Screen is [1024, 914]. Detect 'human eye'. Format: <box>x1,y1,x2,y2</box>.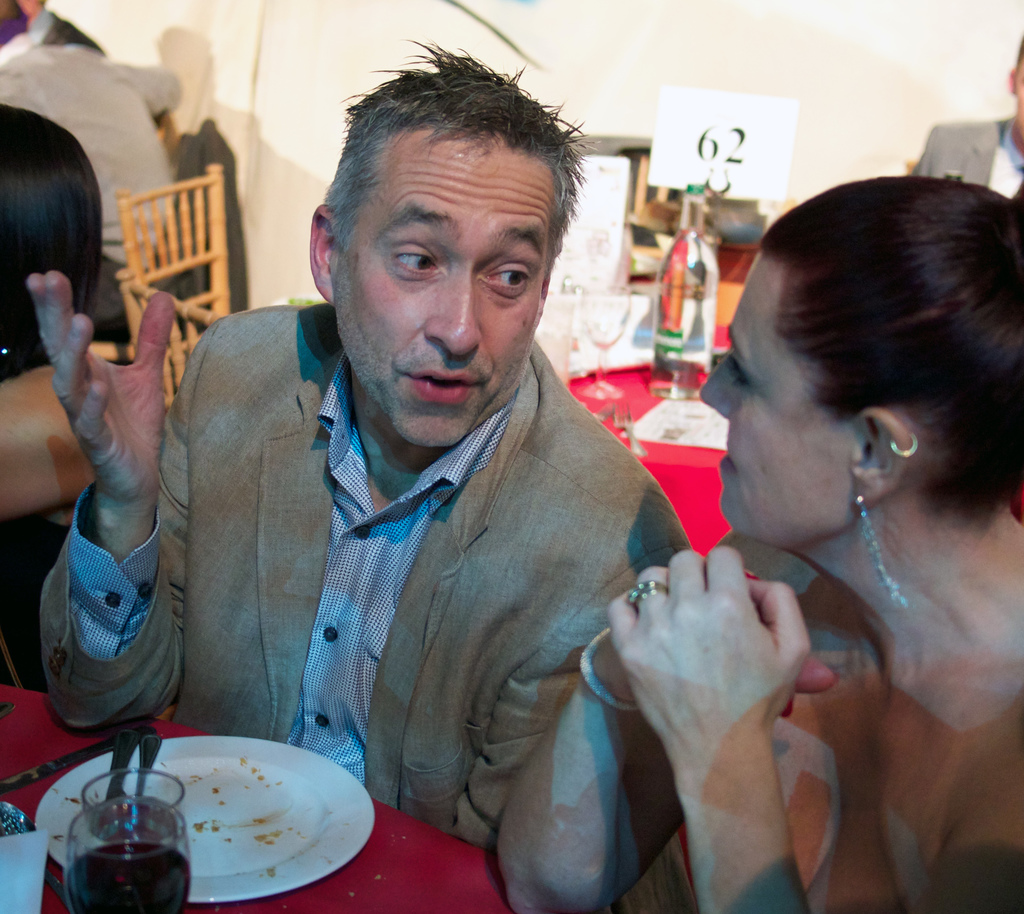
<box>386,240,444,280</box>.
